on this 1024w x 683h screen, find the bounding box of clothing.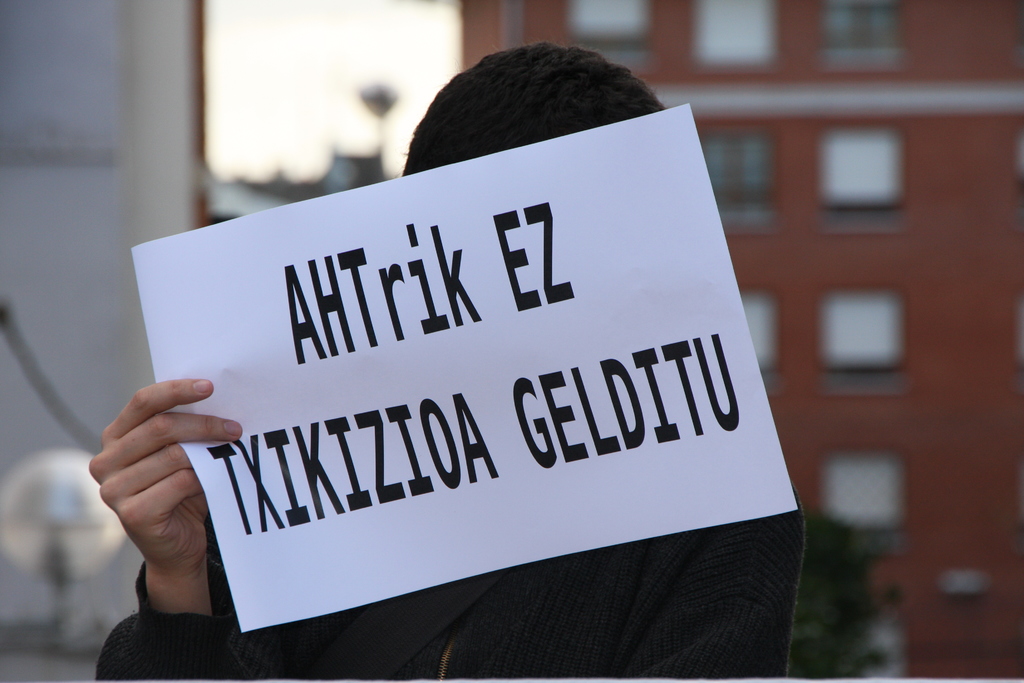
Bounding box: box=[90, 498, 806, 682].
